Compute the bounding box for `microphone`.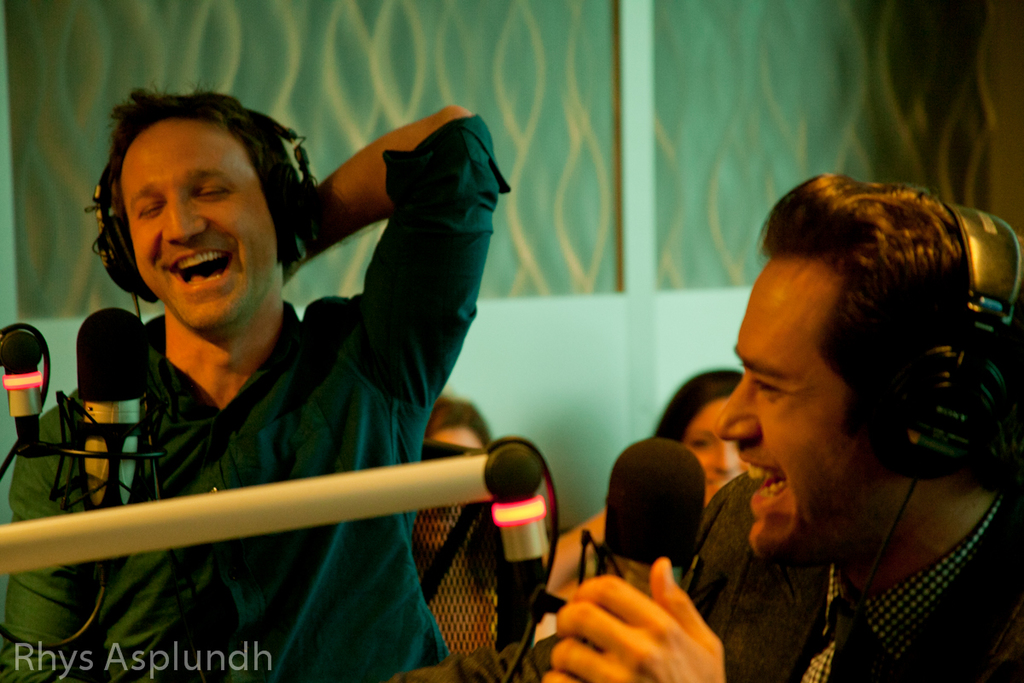
486 444 542 614.
